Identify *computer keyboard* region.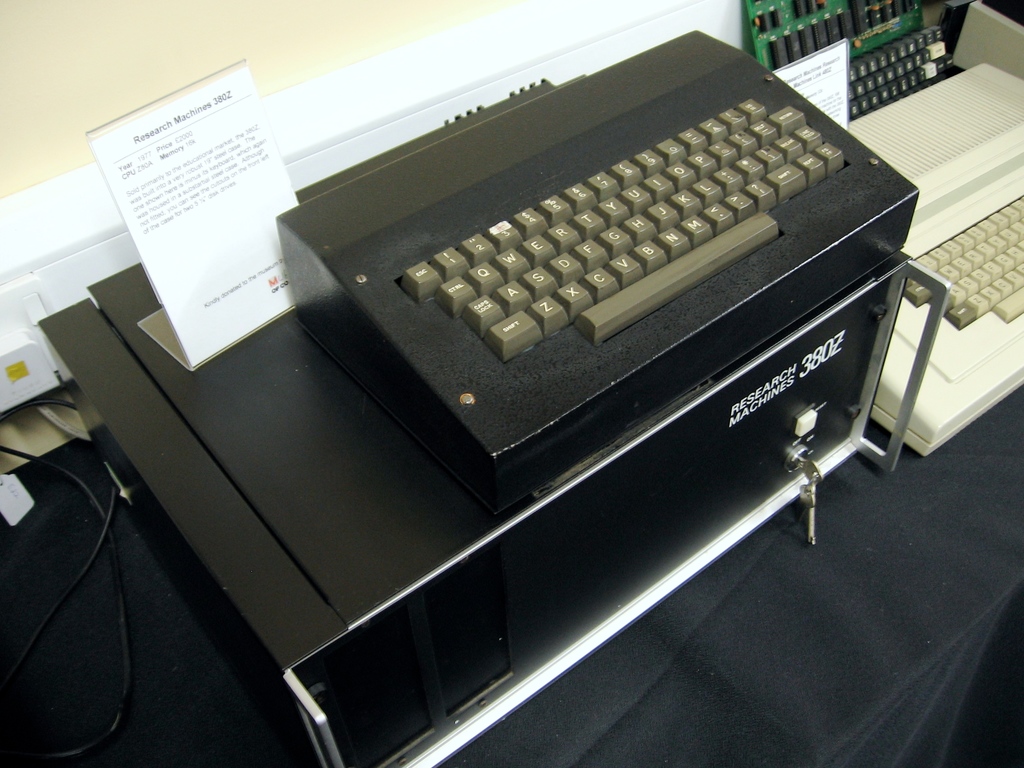
Region: {"left": 846, "top": 61, "right": 1023, "bottom": 458}.
